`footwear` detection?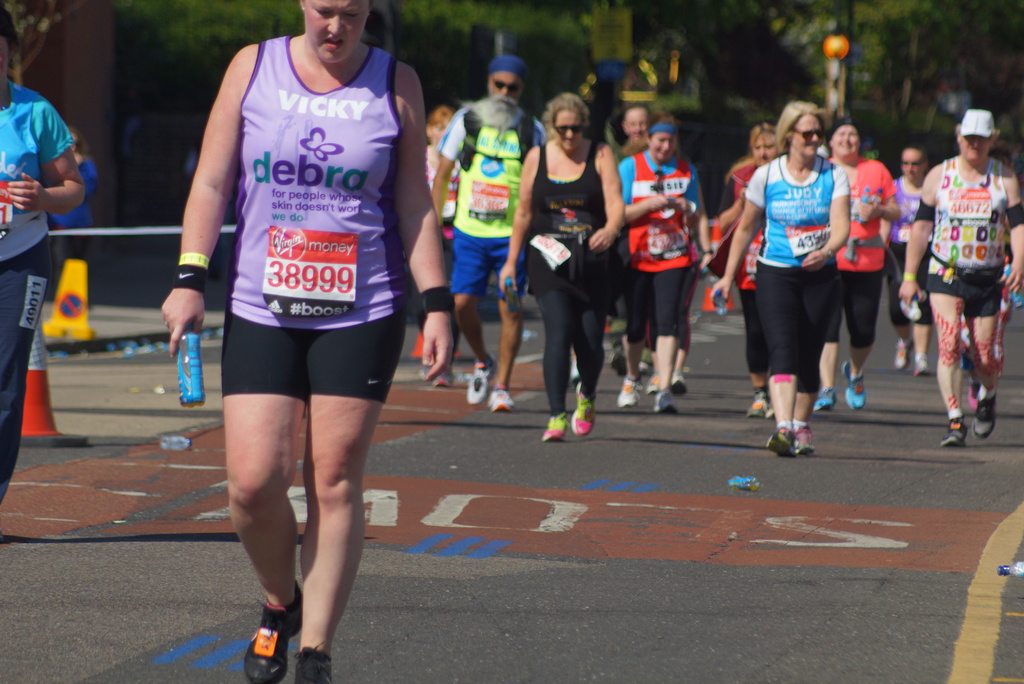
crop(429, 361, 454, 398)
